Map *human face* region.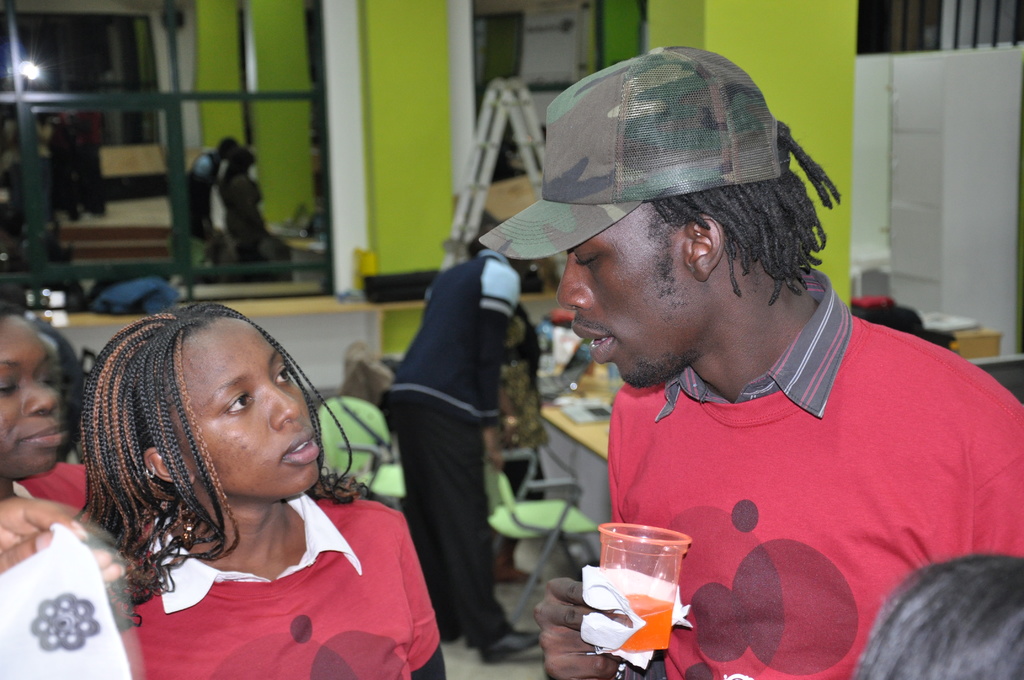
Mapped to [x1=559, y1=206, x2=689, y2=387].
